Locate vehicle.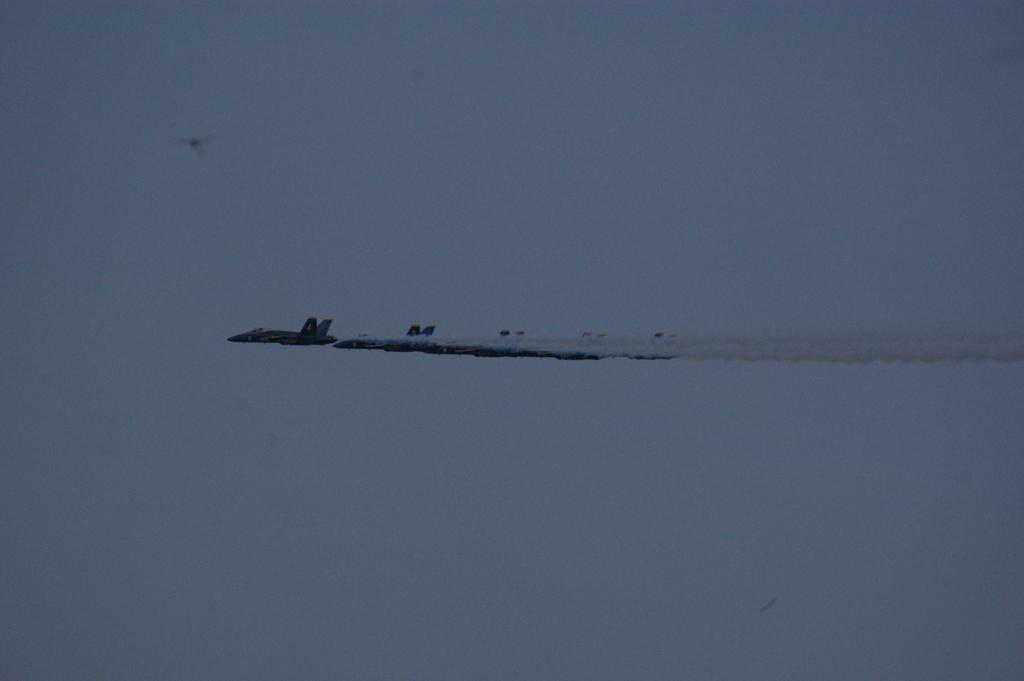
Bounding box: Rect(225, 316, 338, 346).
